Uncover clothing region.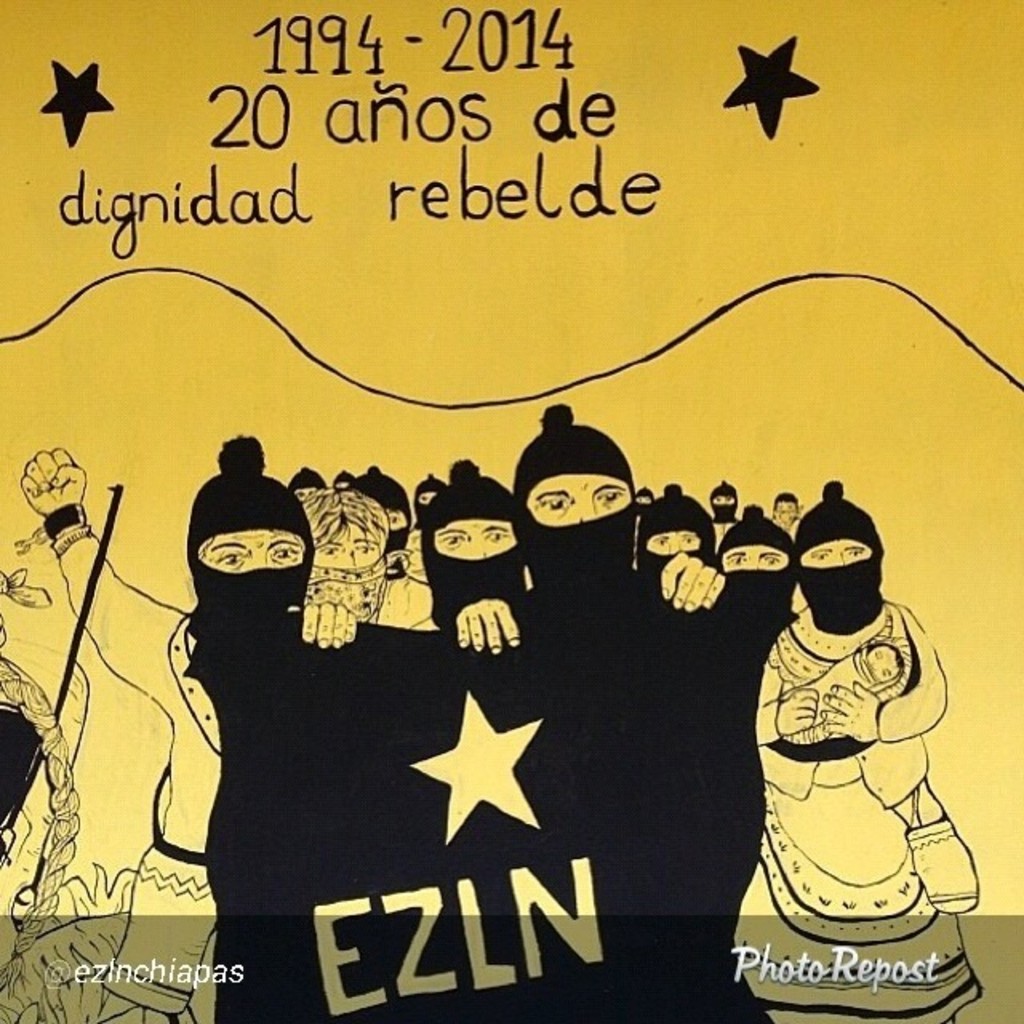
Uncovered: locate(741, 528, 970, 968).
